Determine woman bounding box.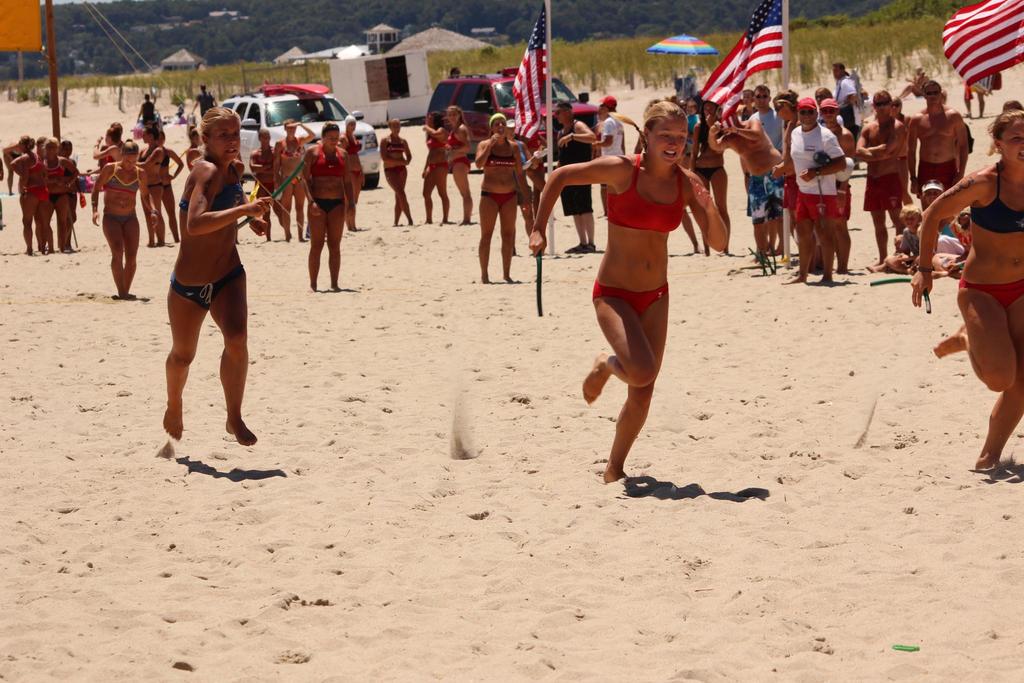
Determined: bbox(921, 105, 1023, 474).
